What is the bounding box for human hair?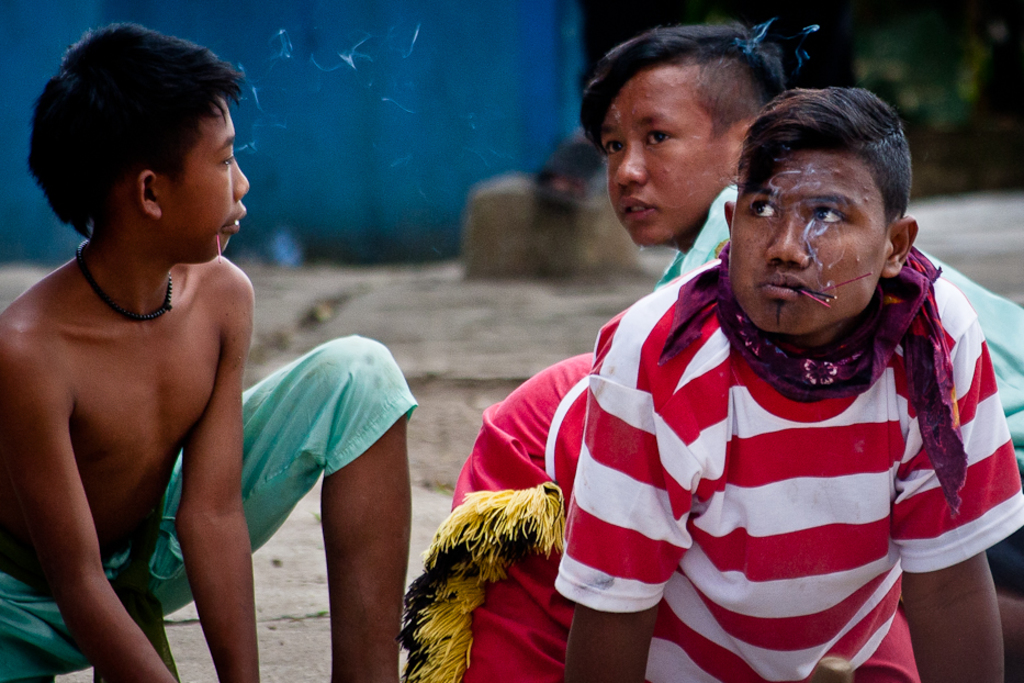
<box>42,19,235,262</box>.
